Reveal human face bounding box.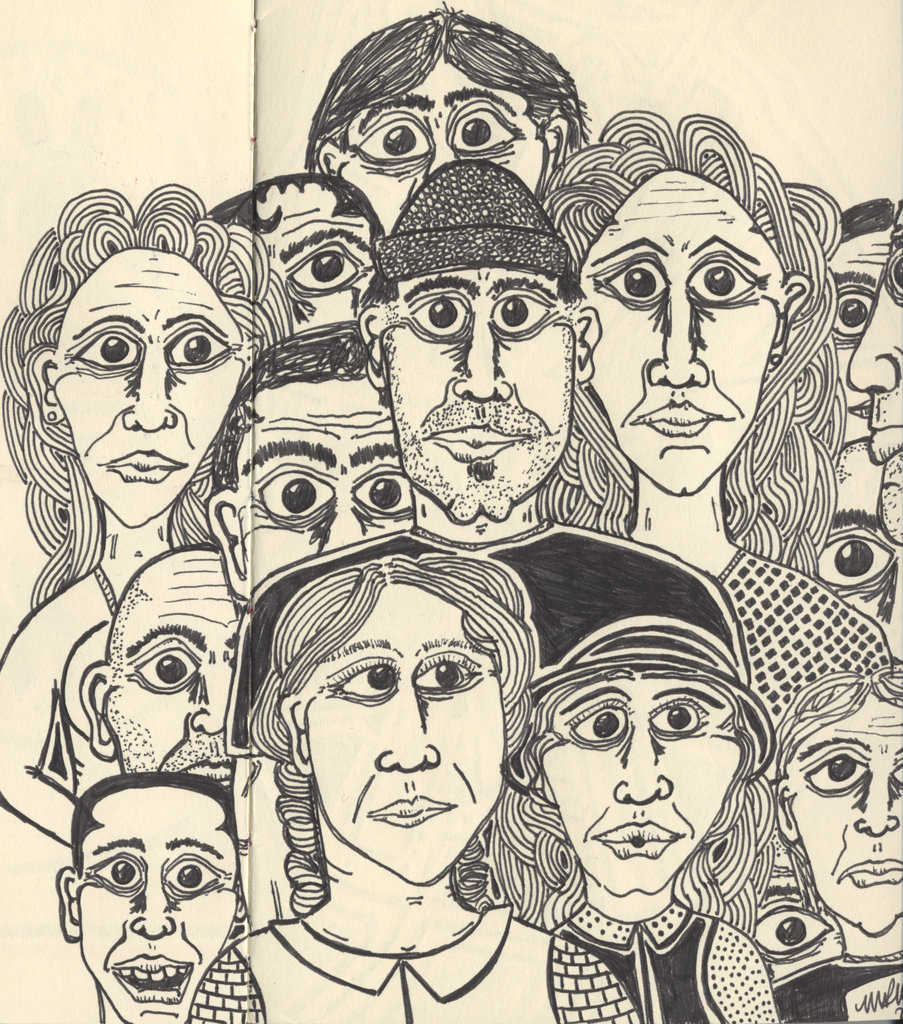
Revealed: bbox=[383, 269, 578, 522].
